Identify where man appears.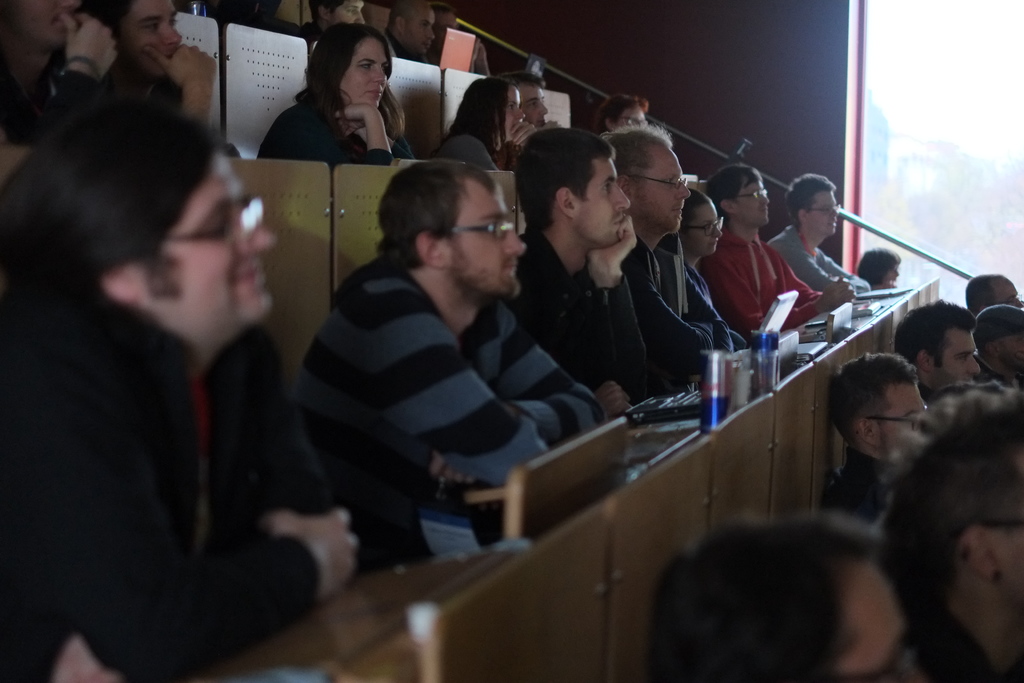
Appears at bbox=(501, 129, 673, 424).
